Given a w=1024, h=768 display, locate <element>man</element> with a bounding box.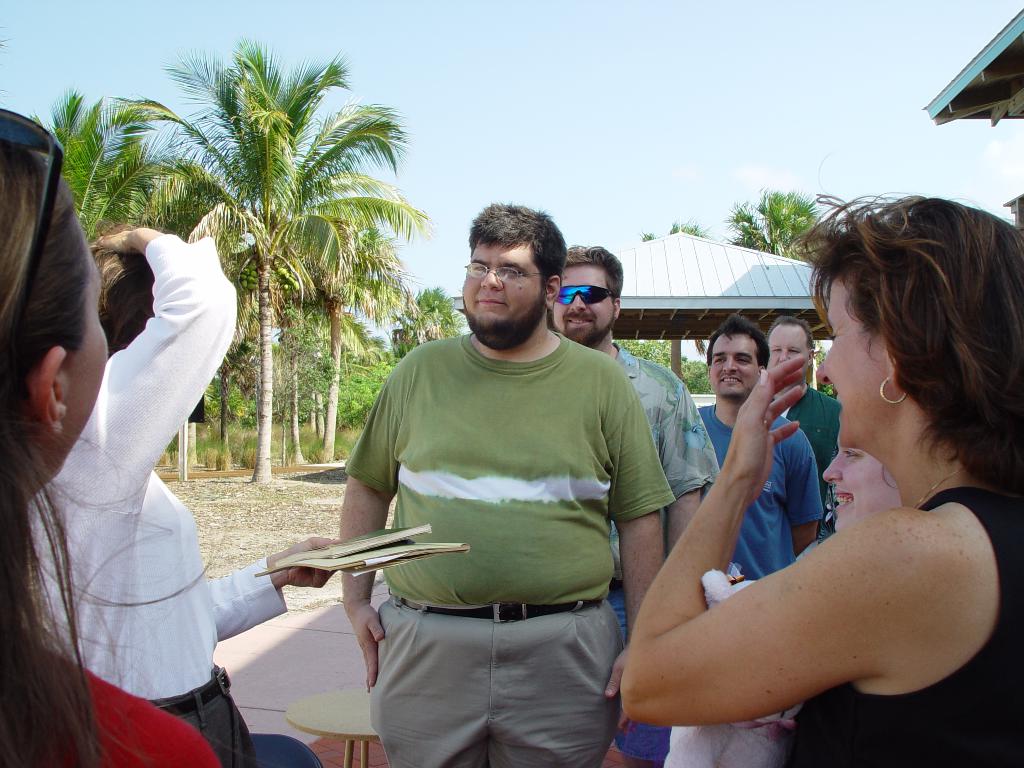
Located: {"left": 546, "top": 243, "right": 727, "bottom": 767}.
